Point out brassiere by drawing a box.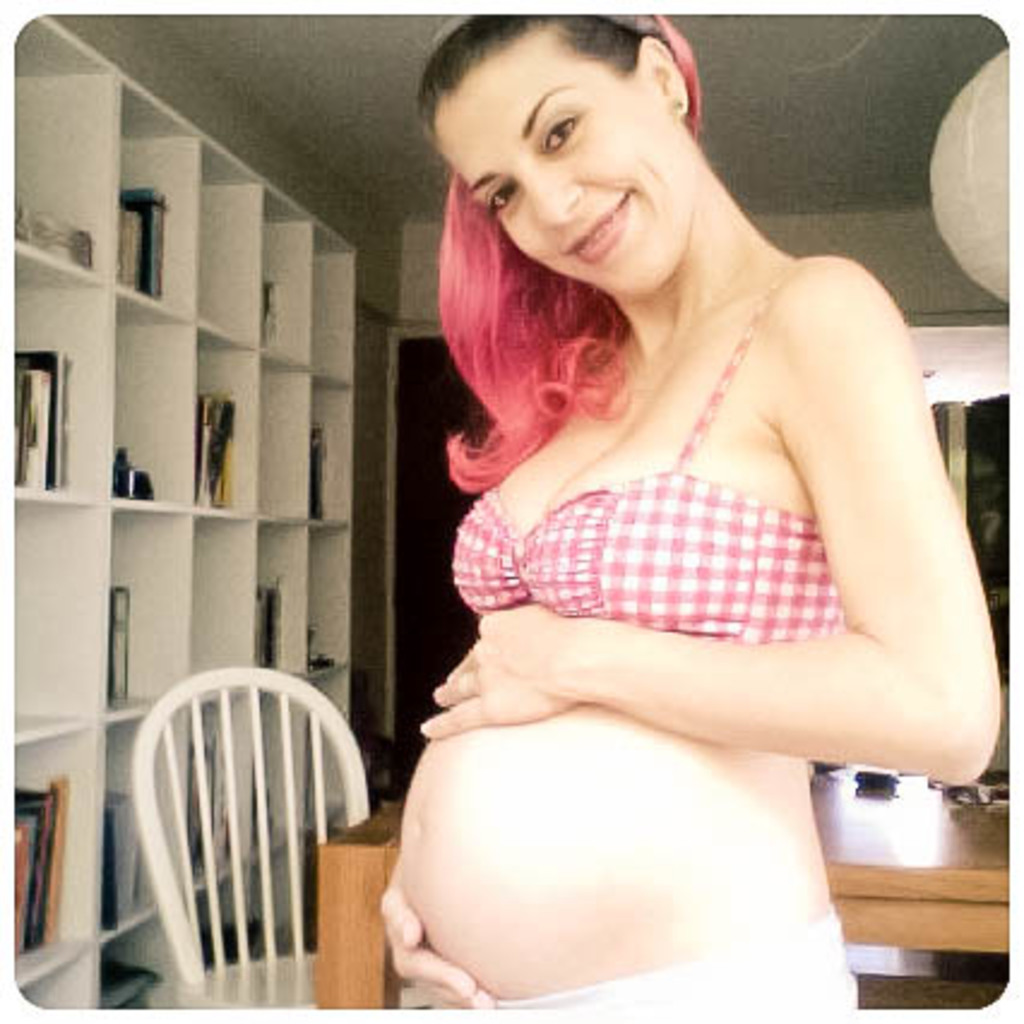
<bbox>445, 257, 841, 647</bbox>.
